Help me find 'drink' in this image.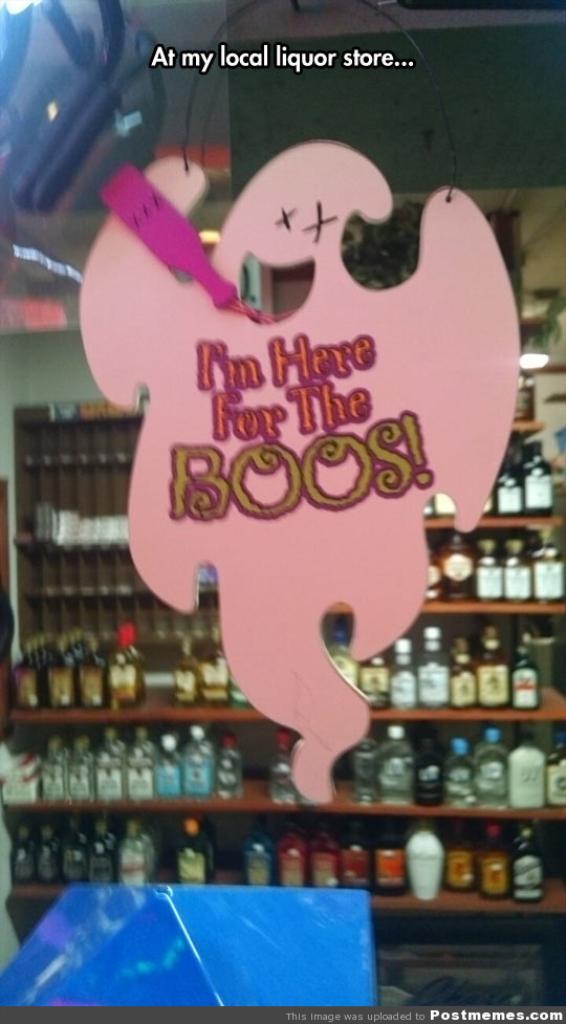
Found it: rect(475, 628, 508, 695).
